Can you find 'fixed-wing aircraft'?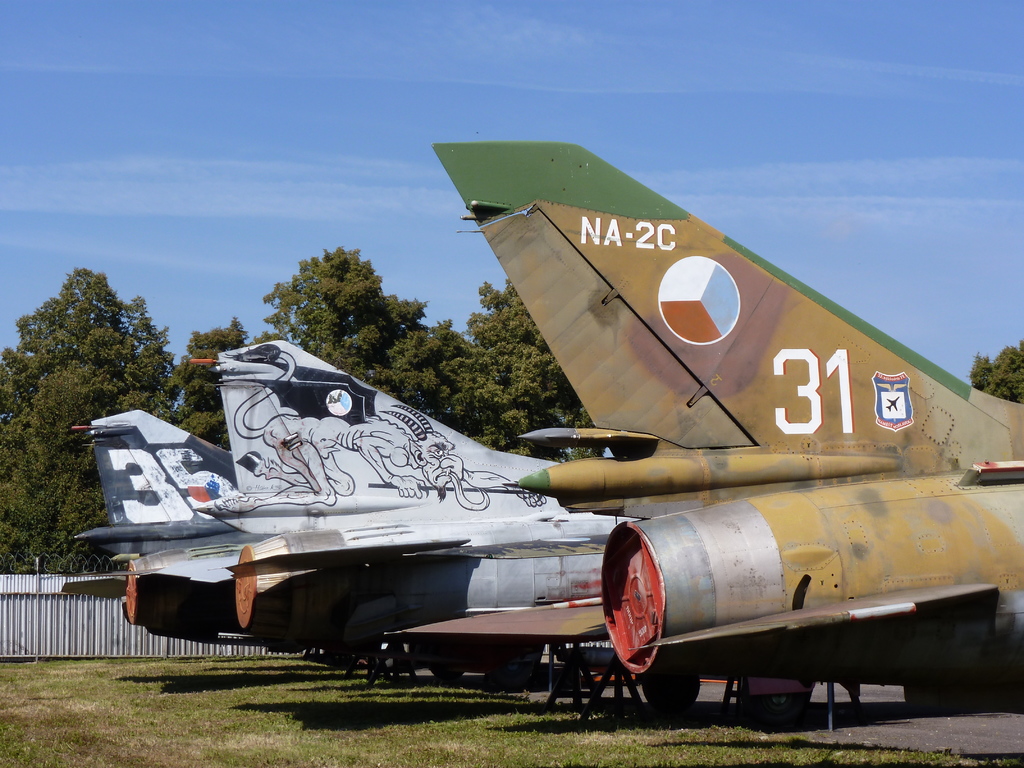
Yes, bounding box: box(60, 404, 449, 682).
